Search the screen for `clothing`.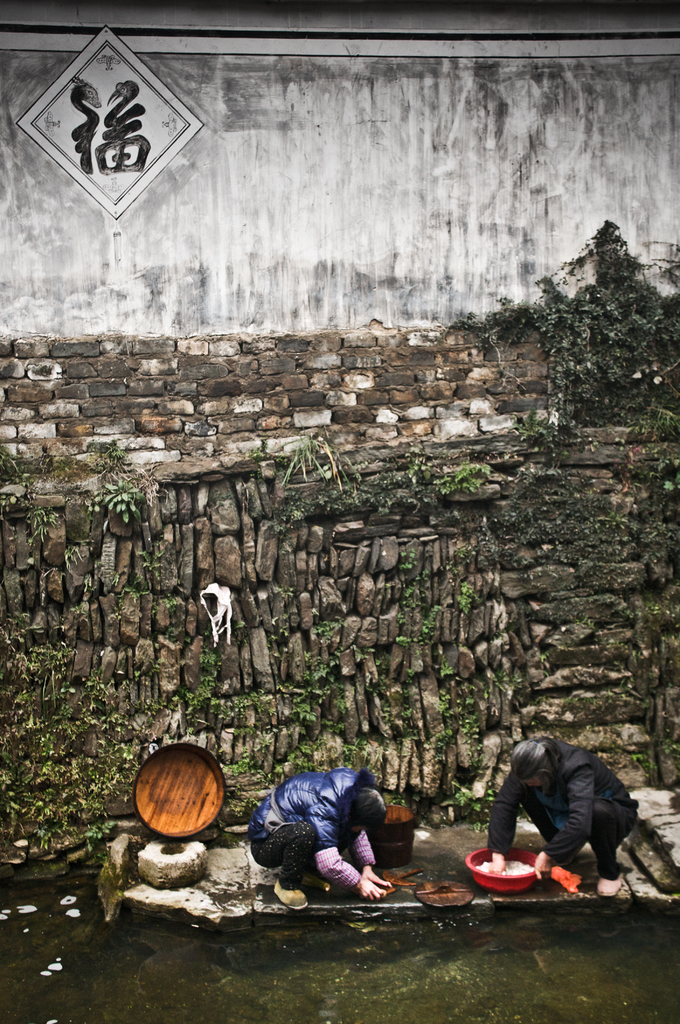
Found at l=250, t=767, r=414, b=907.
